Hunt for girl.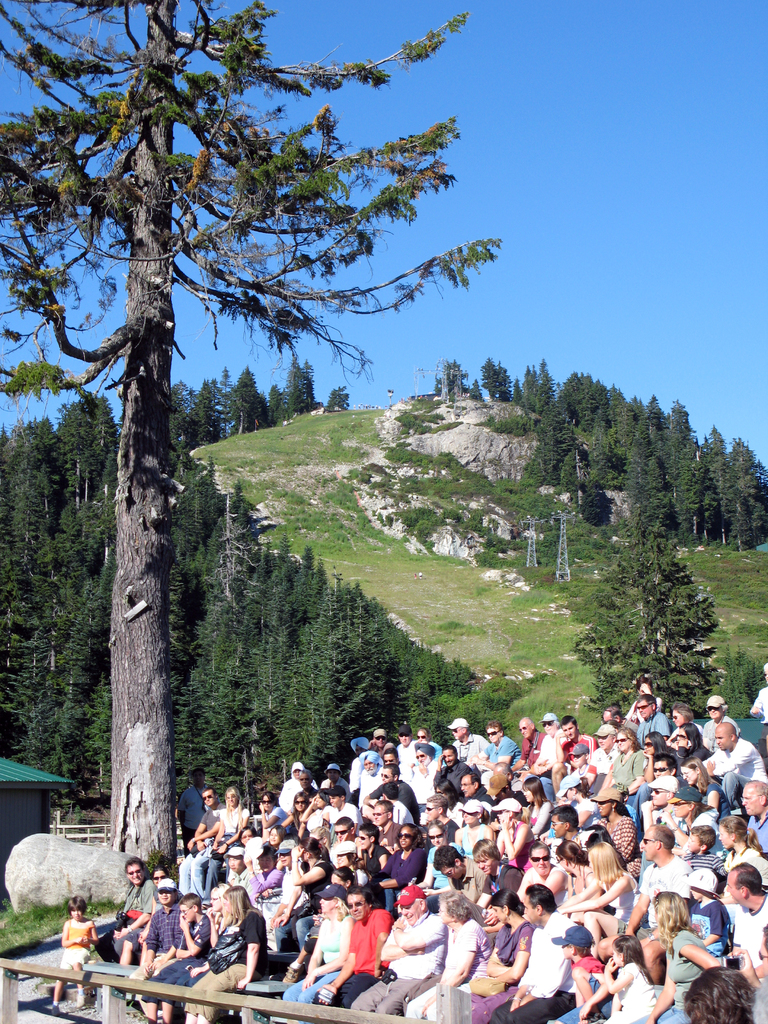
Hunted down at detection(50, 891, 97, 1011).
